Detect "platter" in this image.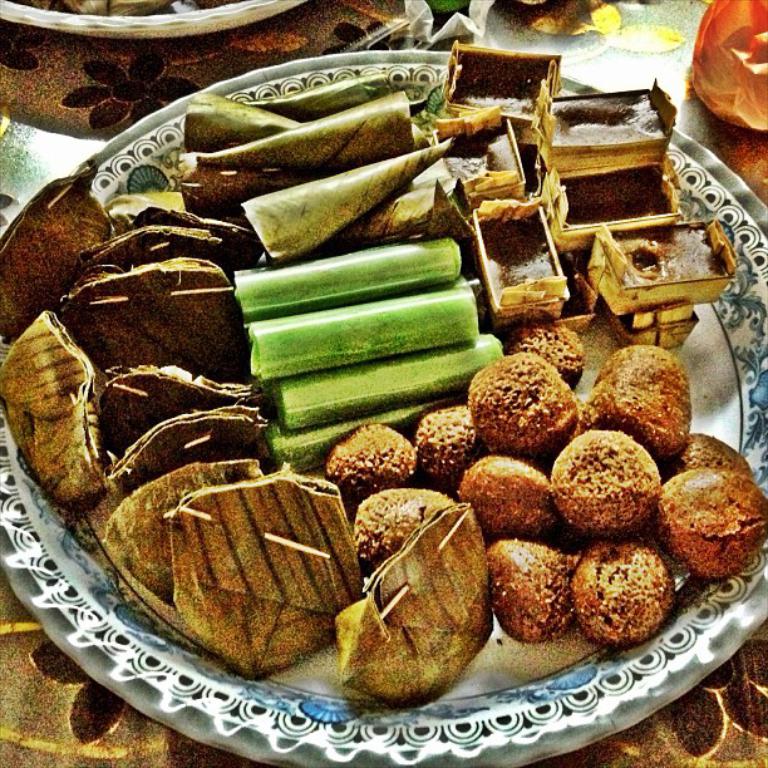
Detection: box(0, 55, 767, 767).
